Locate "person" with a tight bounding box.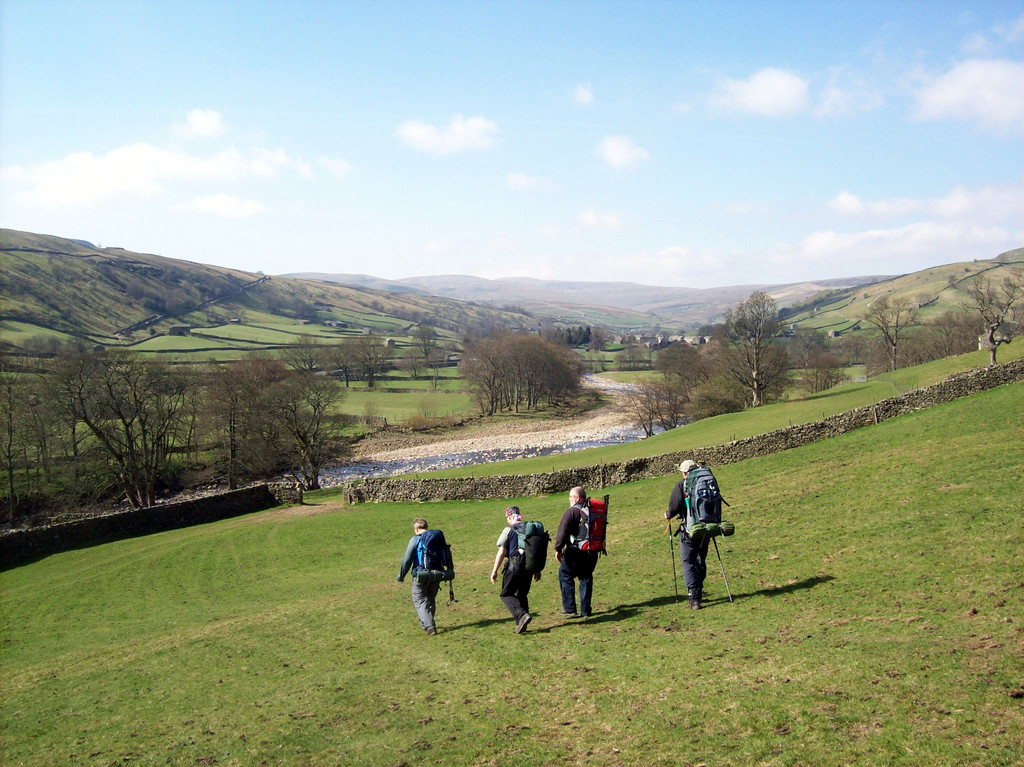
select_region(660, 455, 733, 606).
